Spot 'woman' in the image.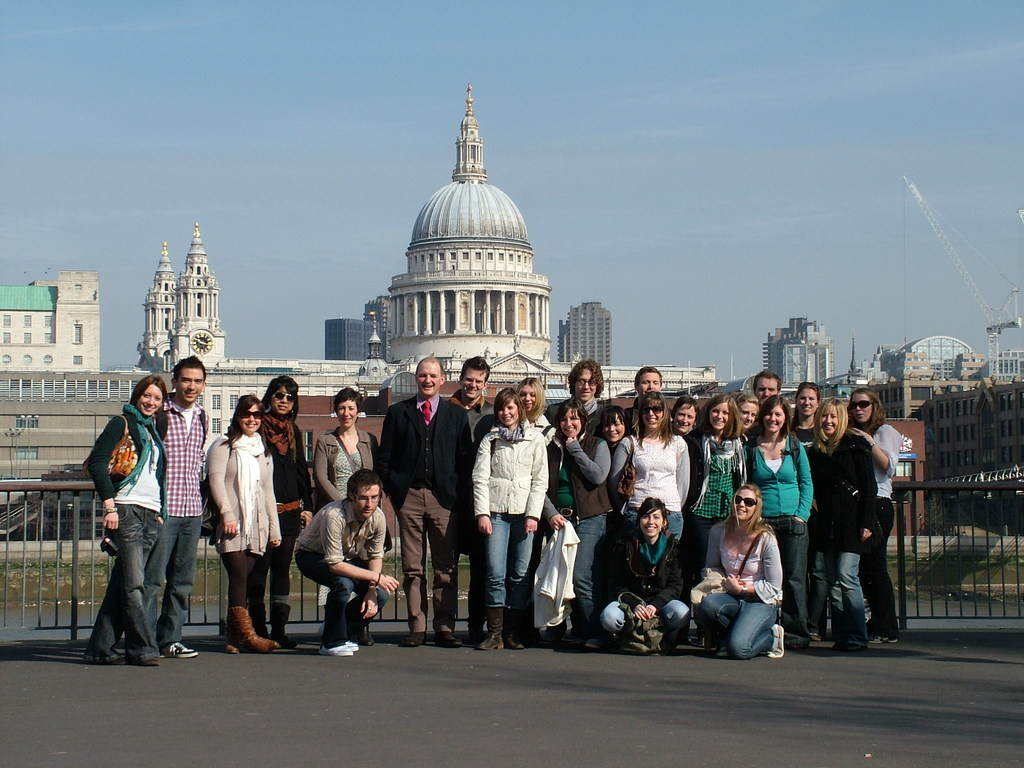
'woman' found at bbox=(845, 386, 902, 646).
